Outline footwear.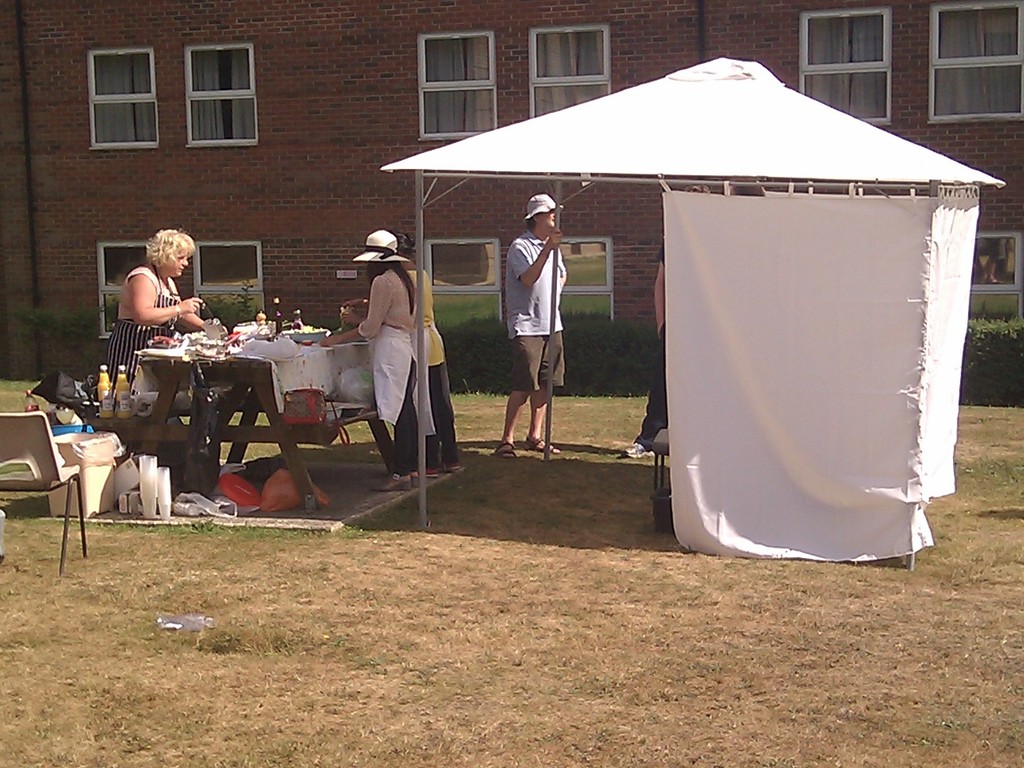
Outline: x1=413 y1=474 x2=420 y2=489.
